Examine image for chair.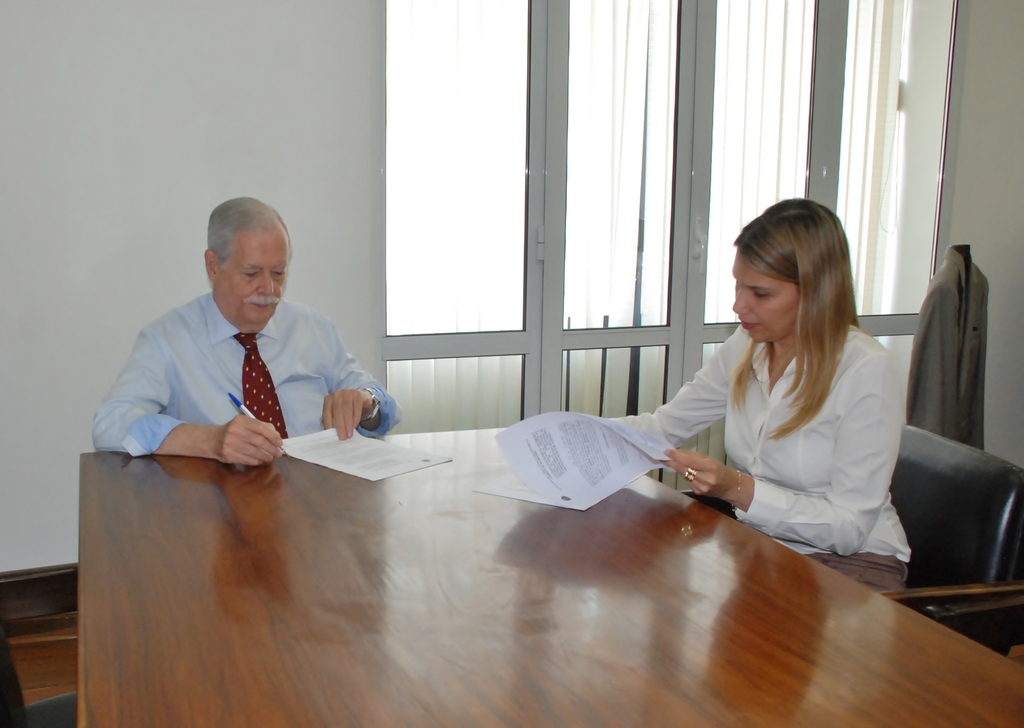
Examination result: [x1=0, y1=631, x2=77, y2=727].
